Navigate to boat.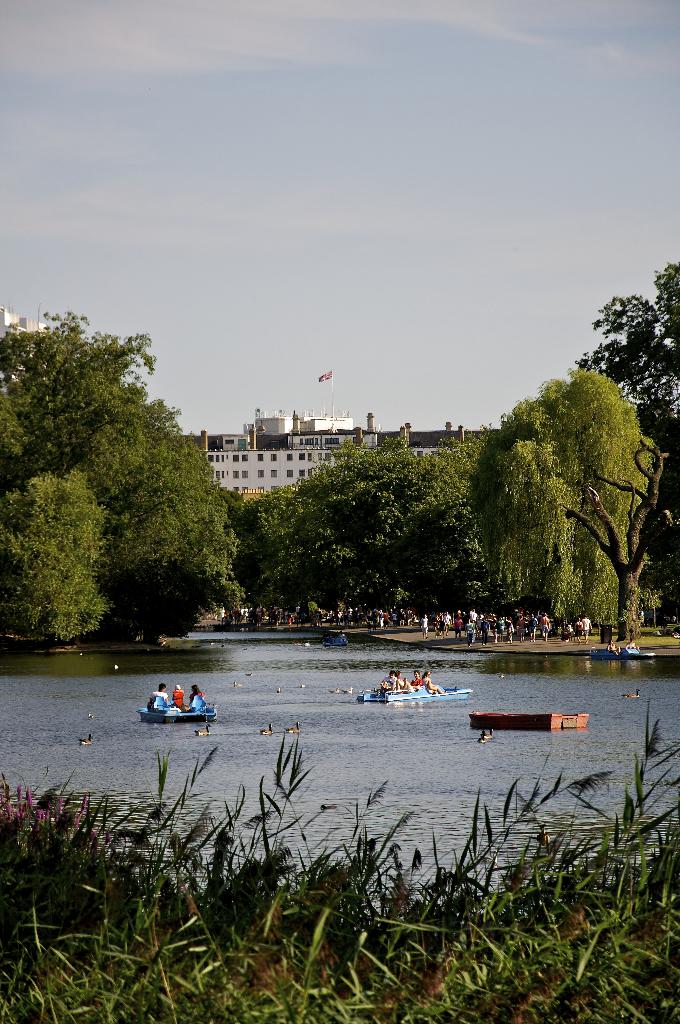
Navigation target: 585 643 665 660.
